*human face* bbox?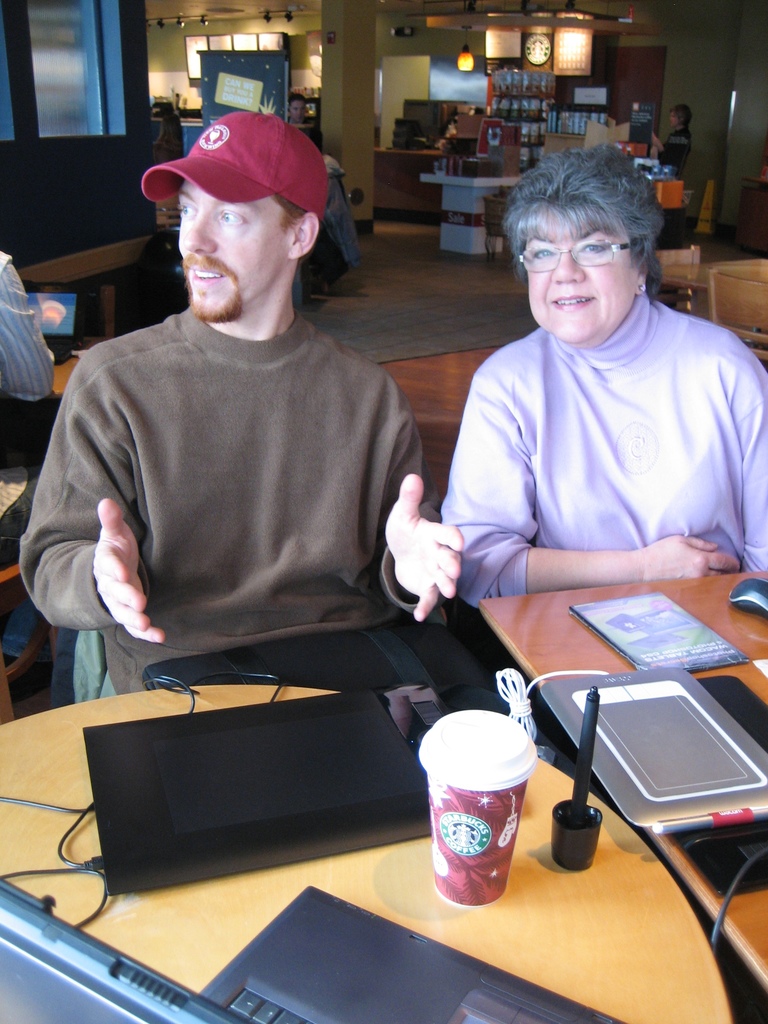
select_region(177, 182, 289, 319)
